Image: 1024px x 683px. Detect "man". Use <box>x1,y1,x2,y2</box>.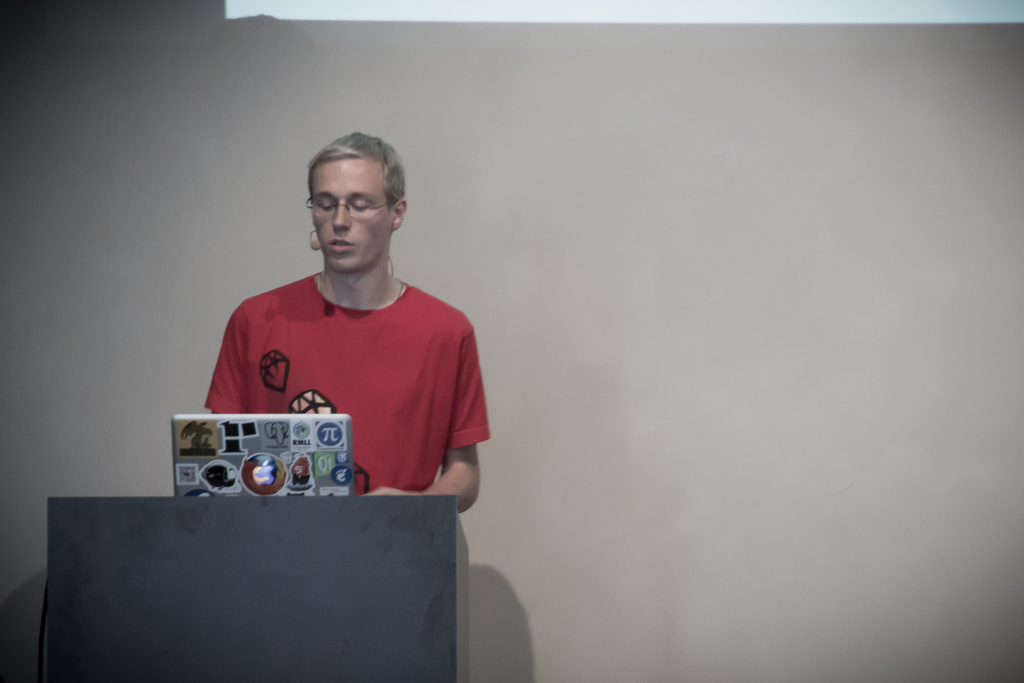
<box>168,144,506,518</box>.
